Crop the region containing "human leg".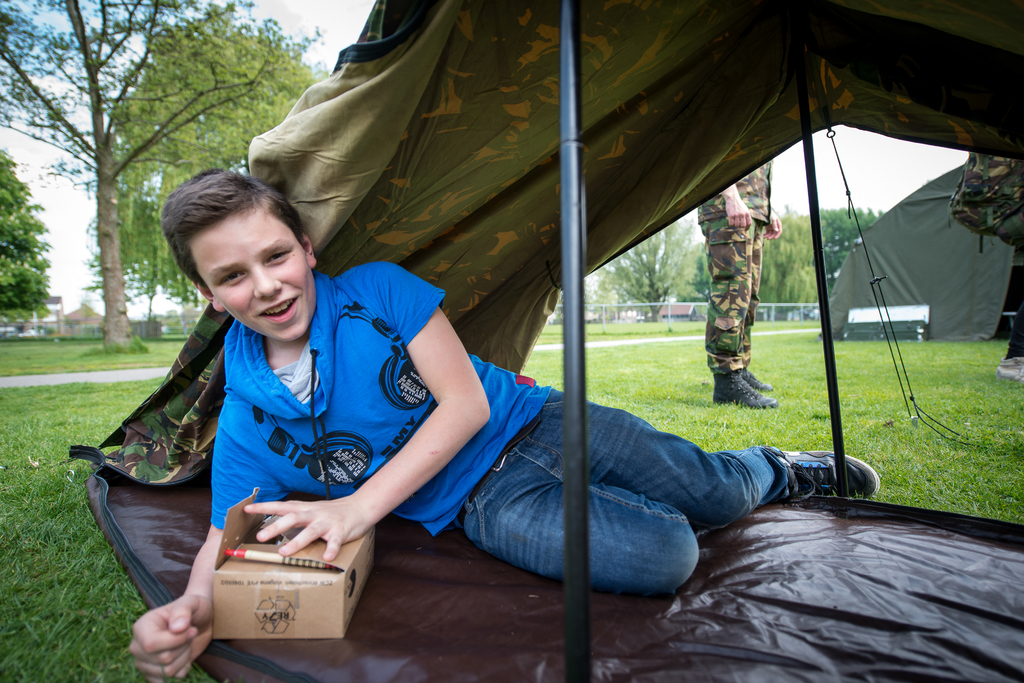
Crop region: [left=704, top=216, right=776, bottom=405].
